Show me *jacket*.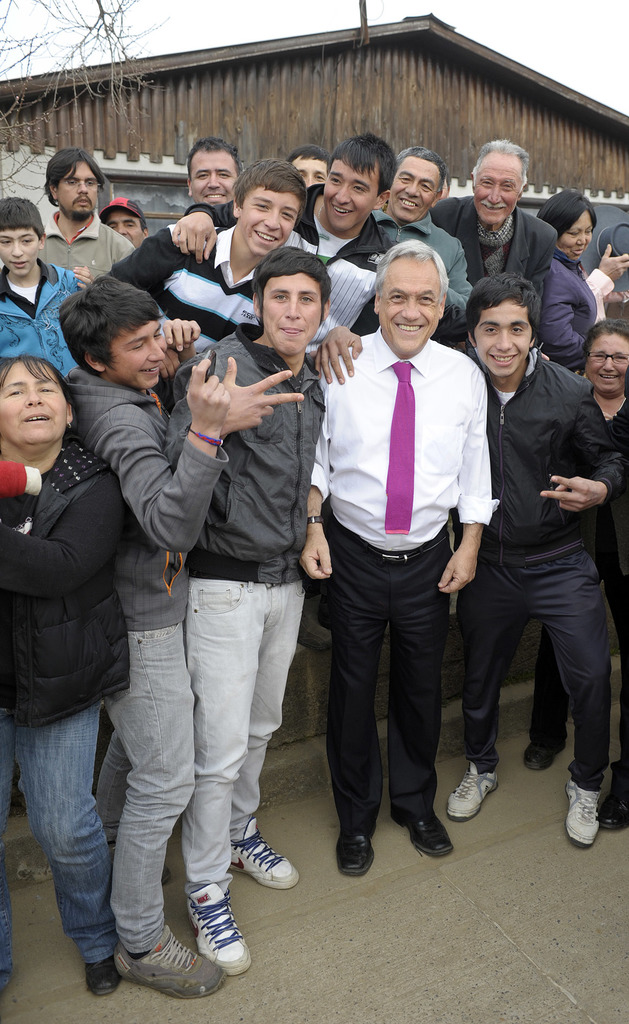
*jacket* is here: pyautogui.locateOnScreen(172, 325, 330, 589).
